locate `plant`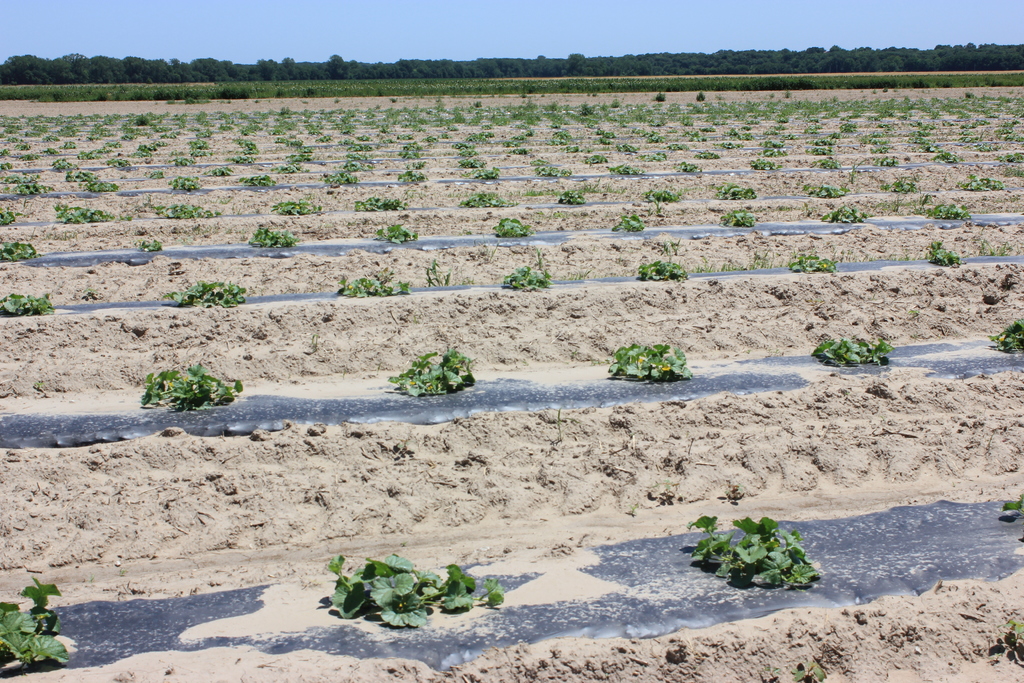
{"left": 0, "top": 573, "right": 68, "bottom": 672}
